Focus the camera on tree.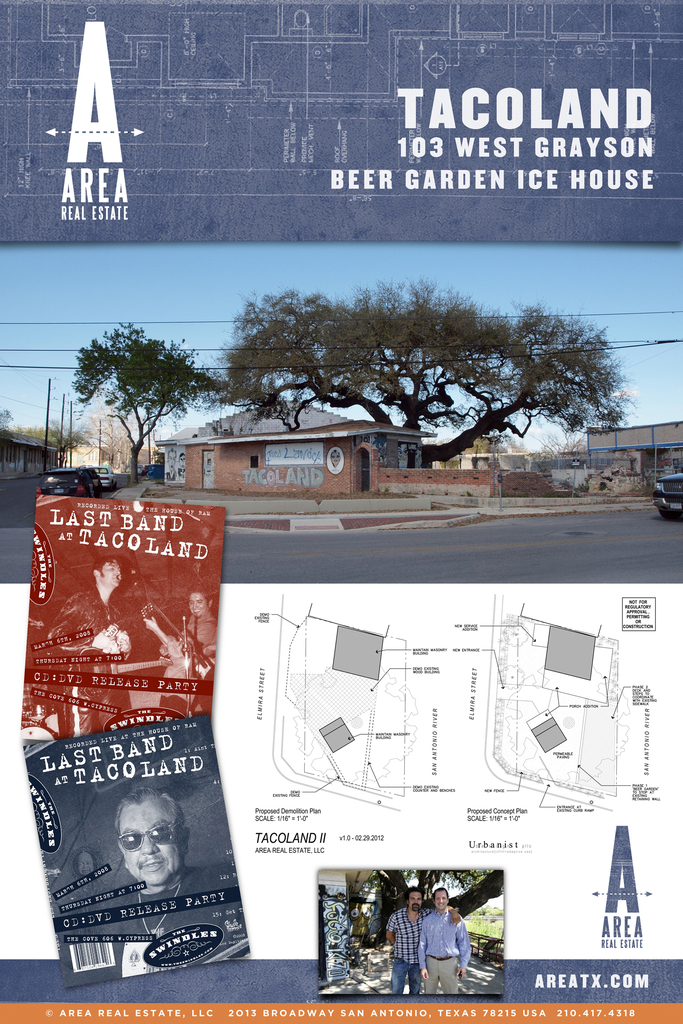
Focus region: (12, 422, 66, 459).
